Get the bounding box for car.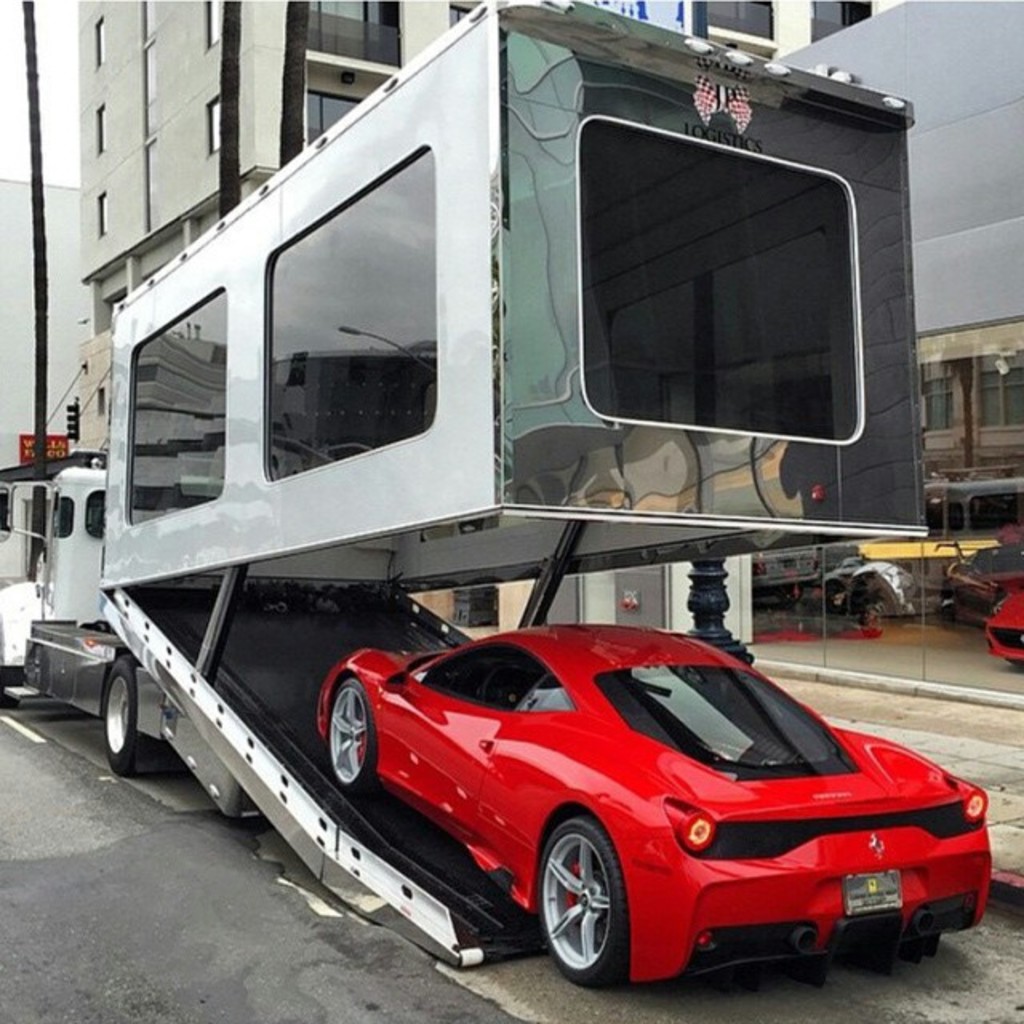
BBox(283, 613, 963, 998).
